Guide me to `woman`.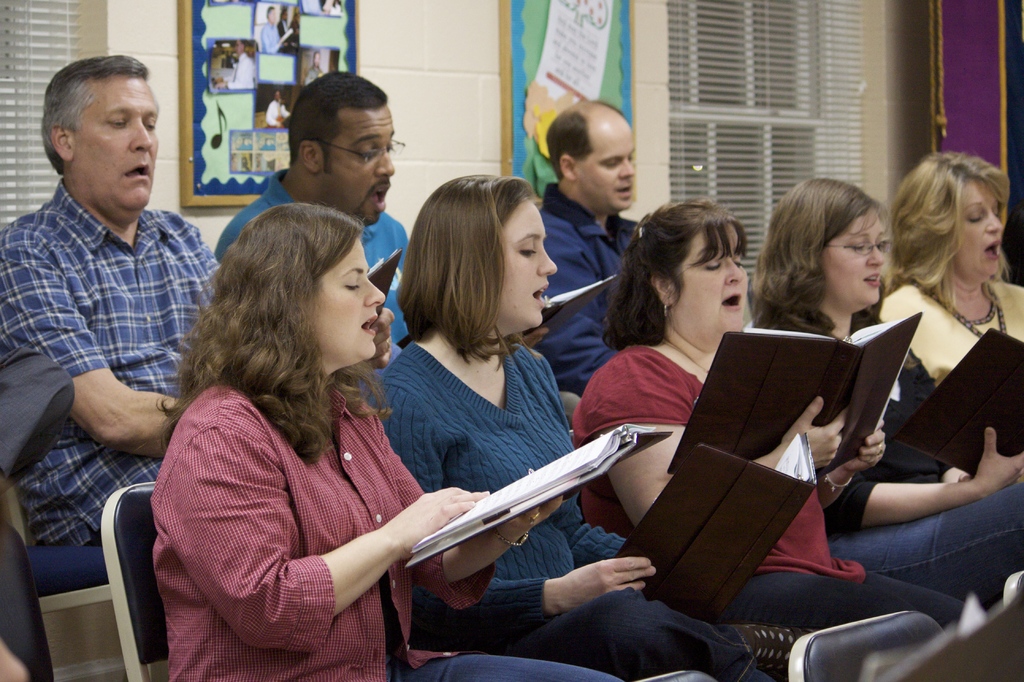
Guidance: bbox(883, 149, 1023, 389).
